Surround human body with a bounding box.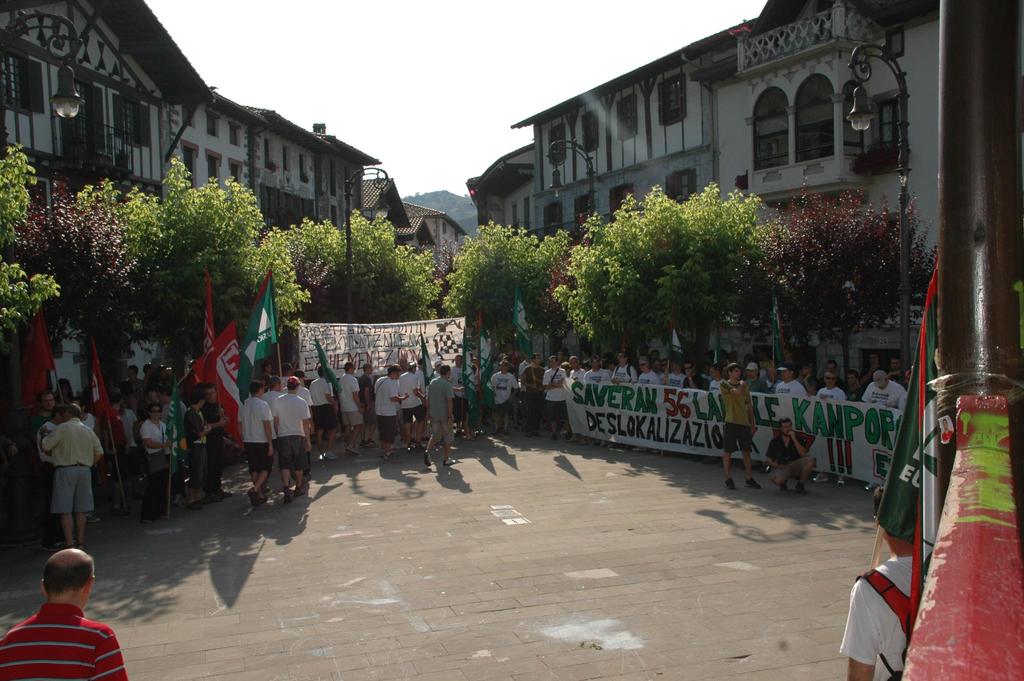
bbox=[289, 381, 313, 409].
